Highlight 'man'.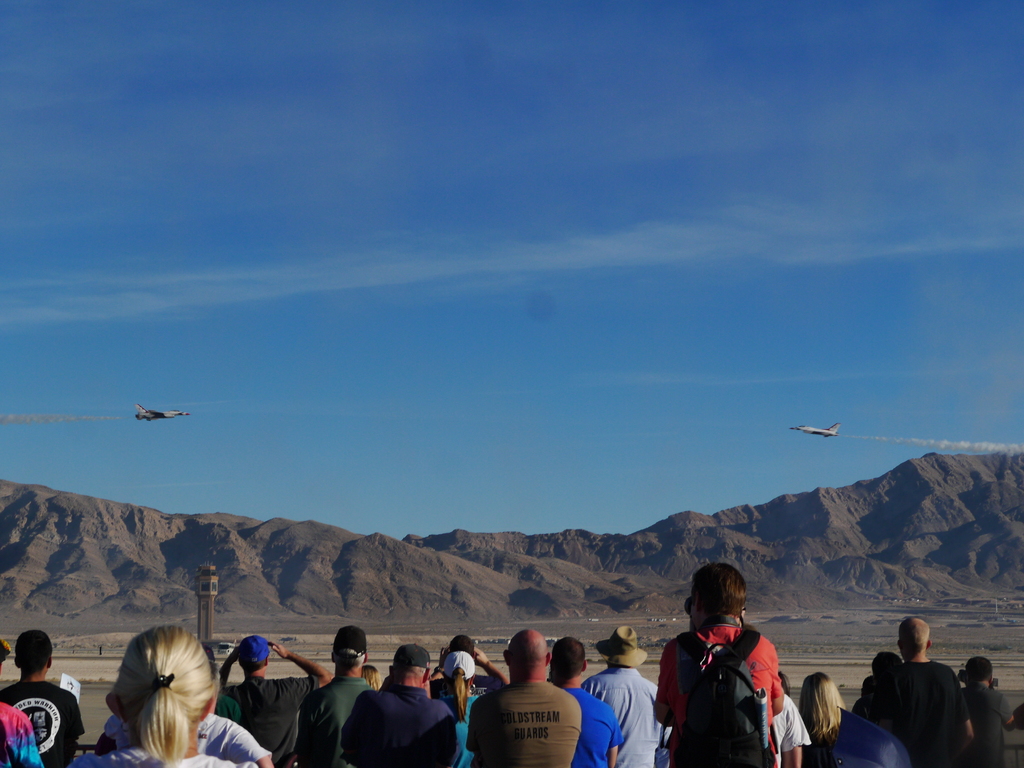
Highlighted region: detection(642, 558, 787, 767).
